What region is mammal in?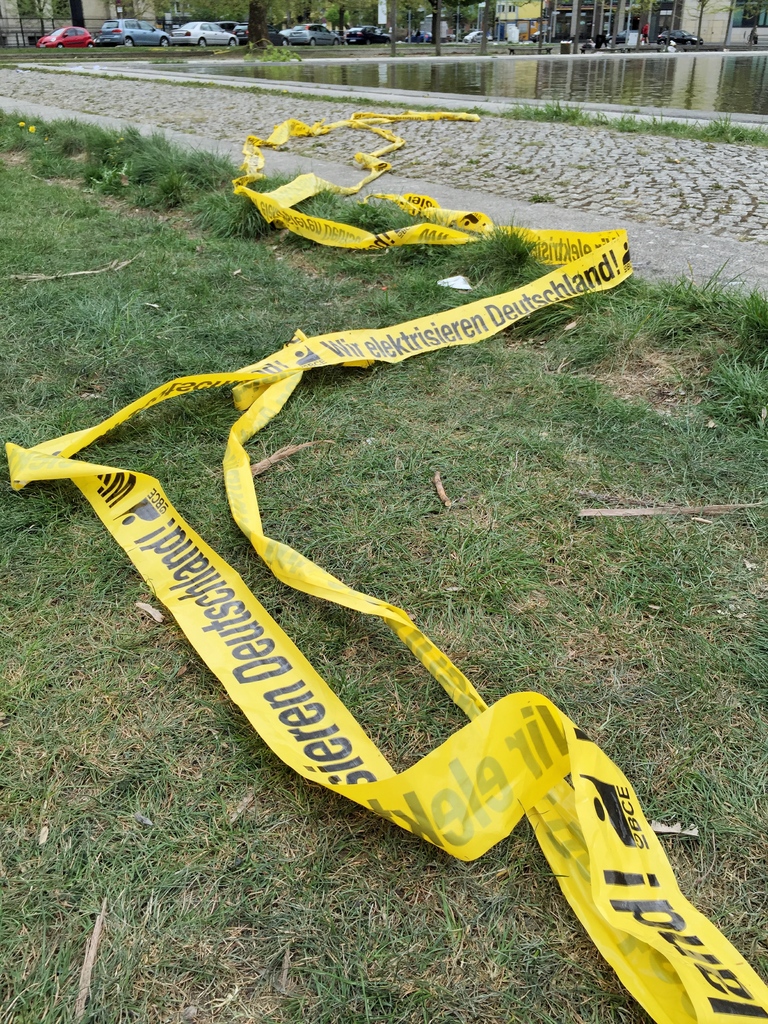
box(413, 27, 420, 44).
